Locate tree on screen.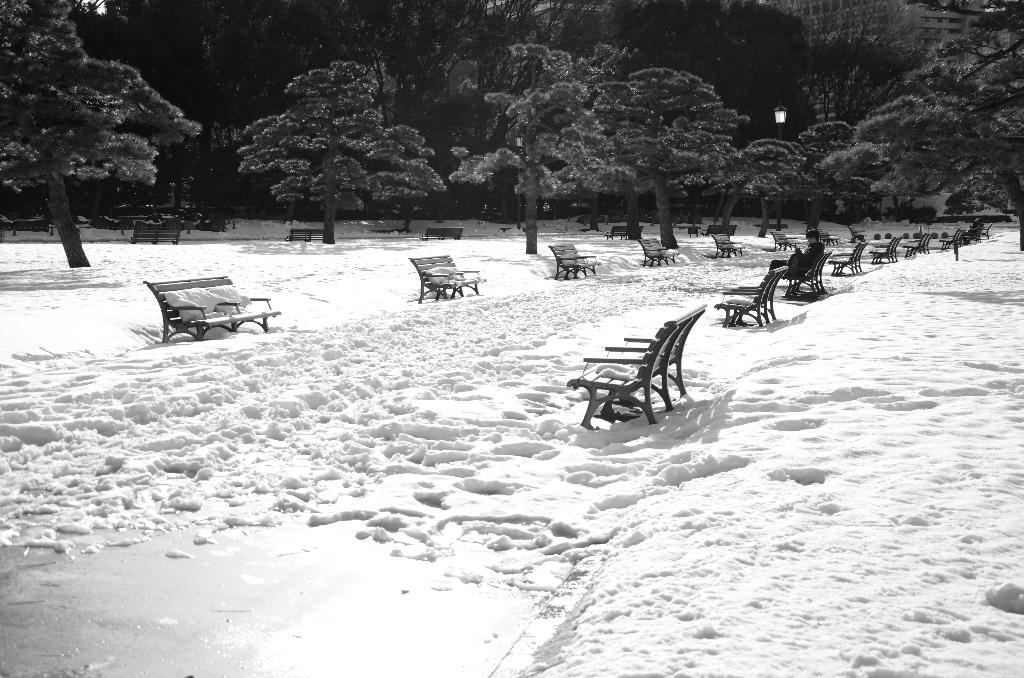
On screen at {"x1": 445, "y1": 40, "x2": 641, "y2": 252}.
